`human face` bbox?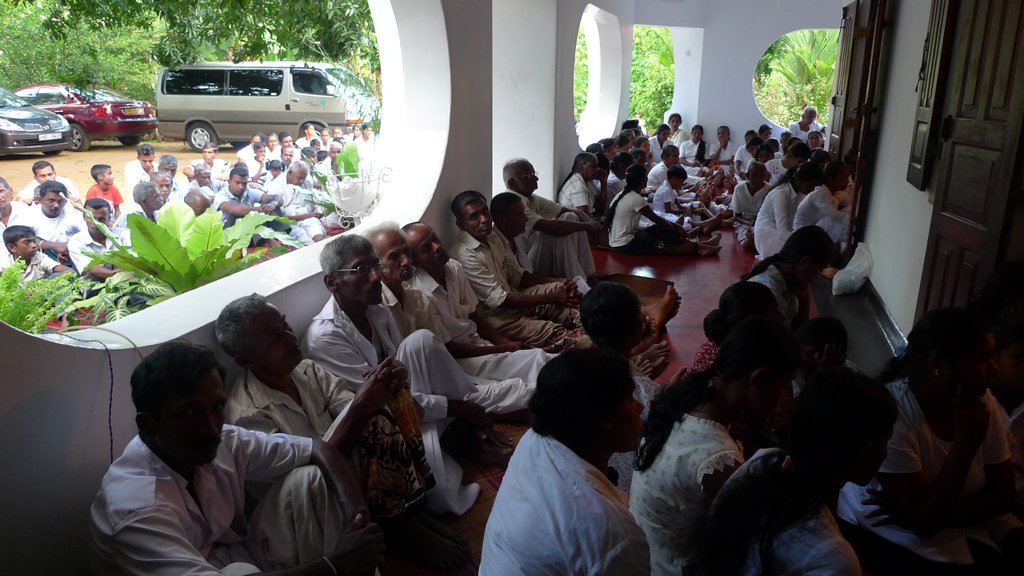
[left=335, top=246, right=383, bottom=301]
